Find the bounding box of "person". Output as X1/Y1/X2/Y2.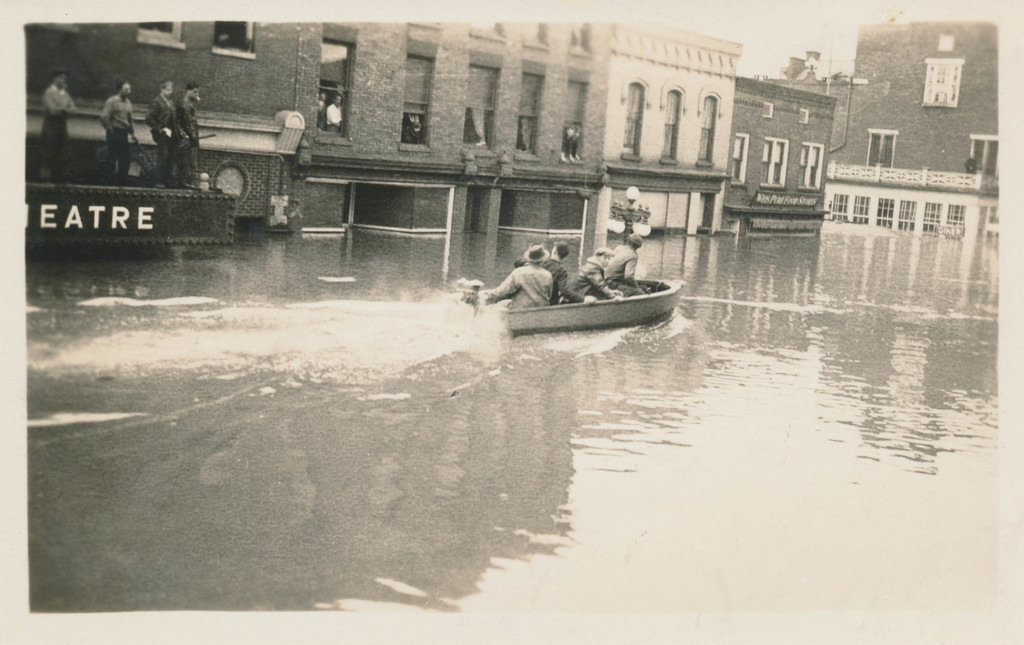
104/83/143/188.
